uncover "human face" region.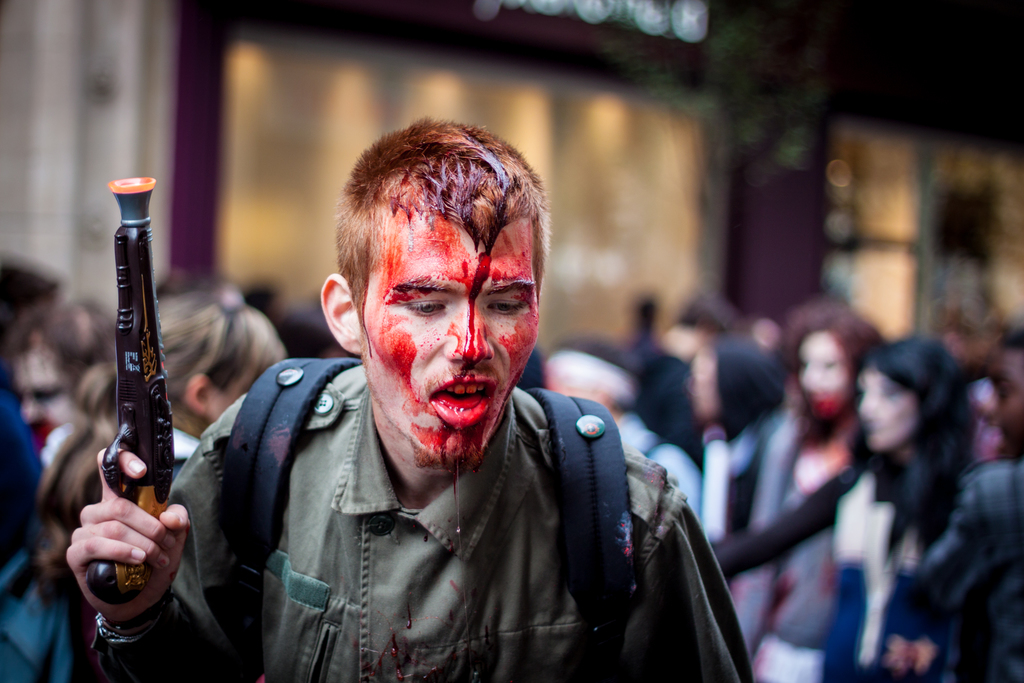
Uncovered: crop(797, 331, 854, 417).
